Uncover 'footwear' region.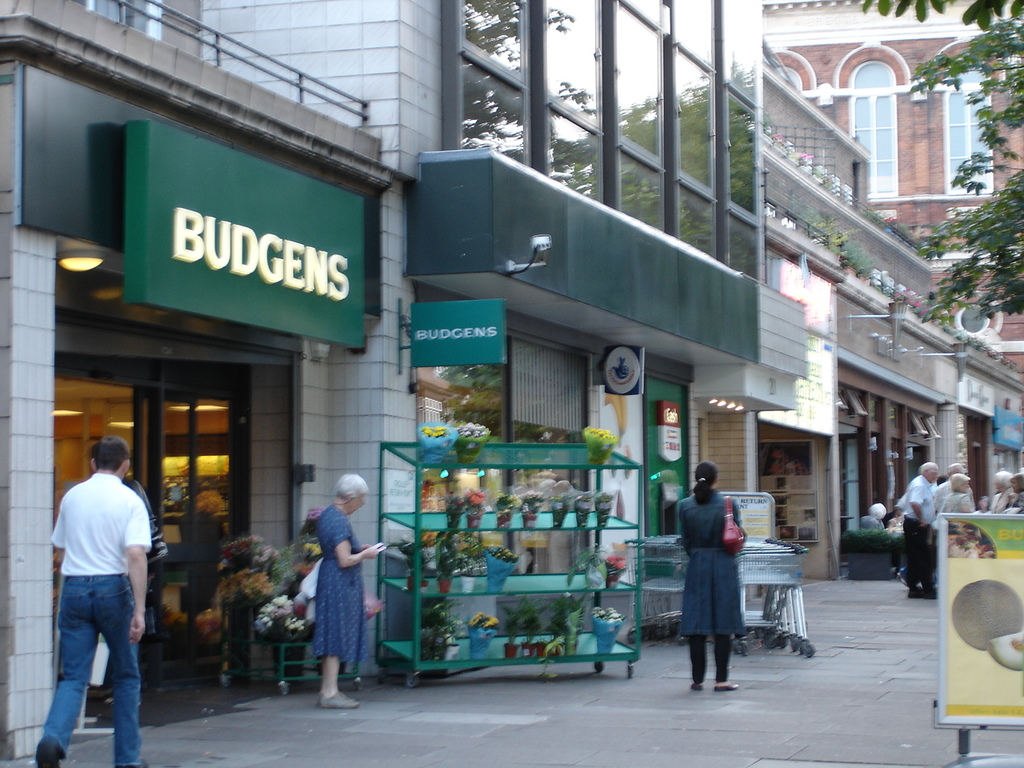
Uncovered: left=314, top=686, right=362, bottom=712.
